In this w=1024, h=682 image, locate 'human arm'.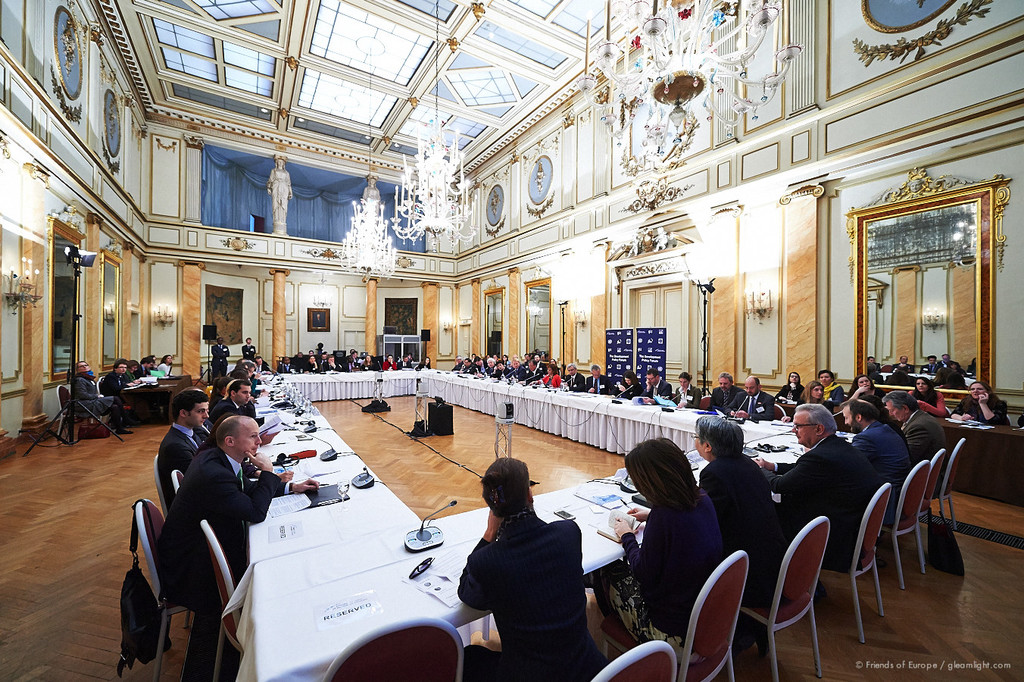
Bounding box: (left=208, top=346, right=232, bottom=355).
